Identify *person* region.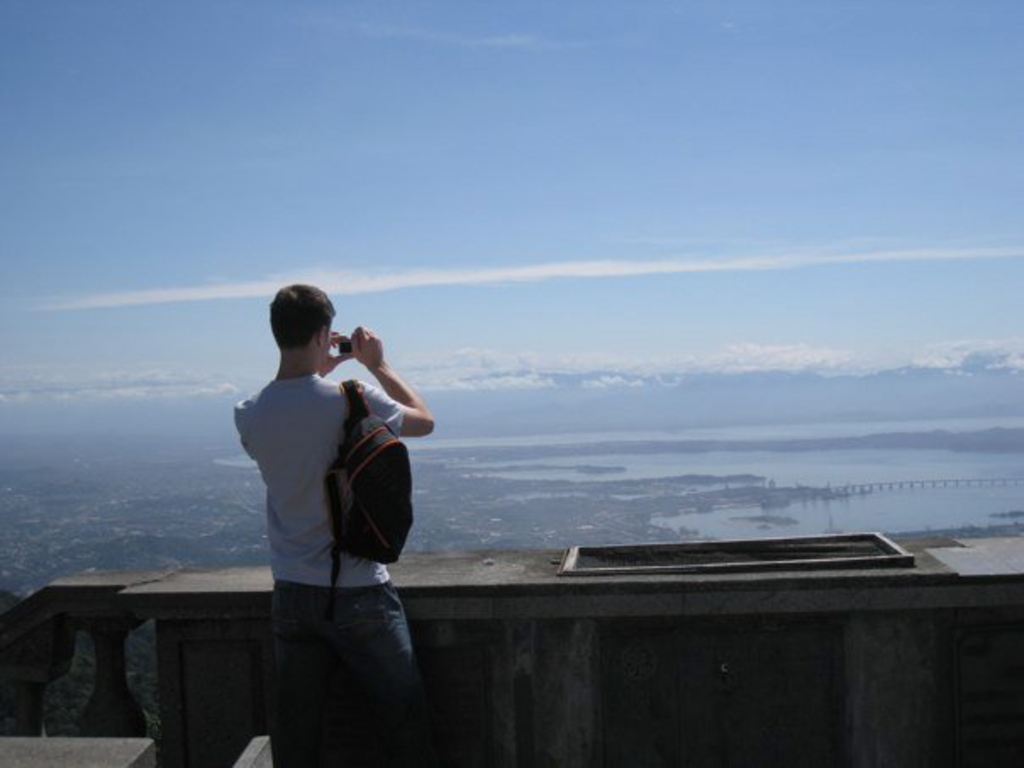
Region: [227, 287, 434, 766].
